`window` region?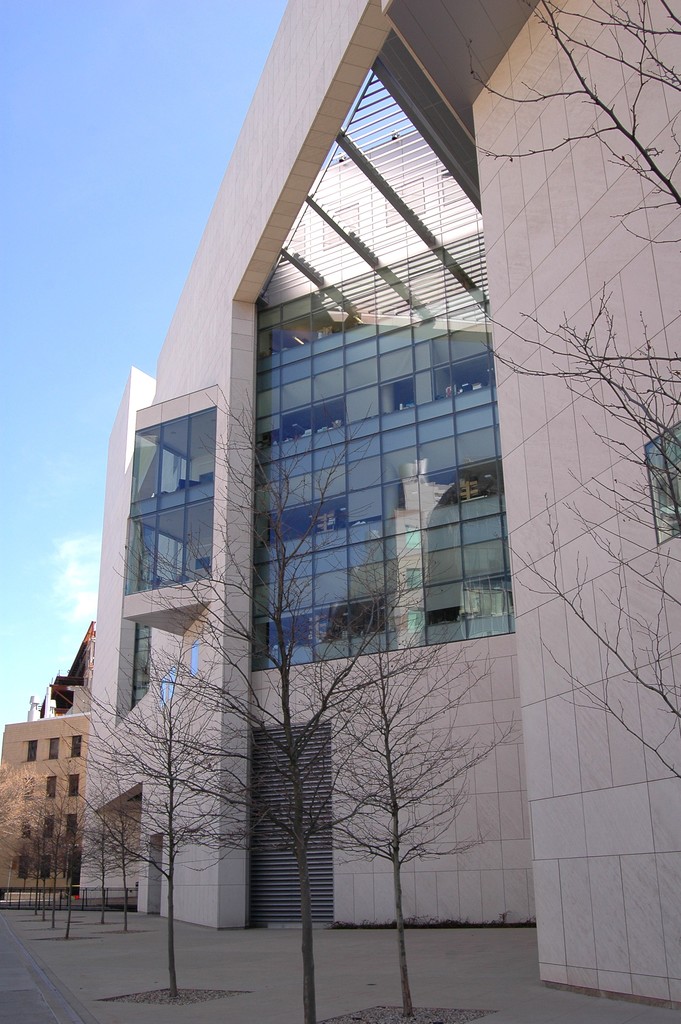
(44, 817, 56, 837)
